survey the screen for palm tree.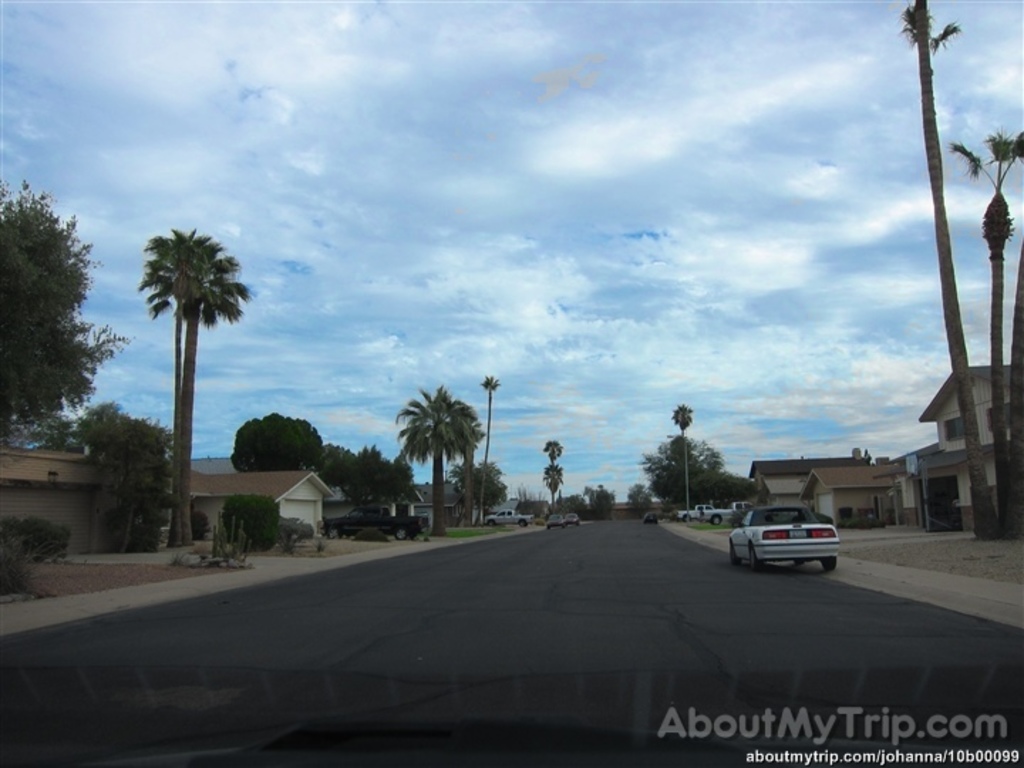
Survey found: 407,391,469,529.
